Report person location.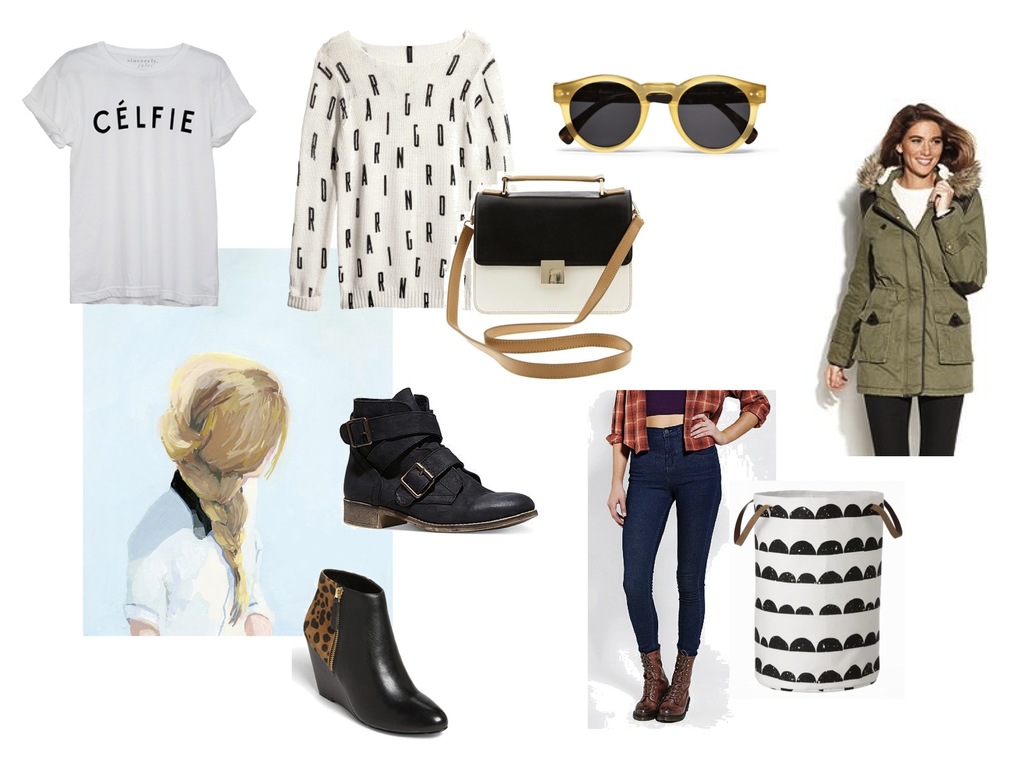
Report: x1=828 y1=89 x2=987 y2=495.
